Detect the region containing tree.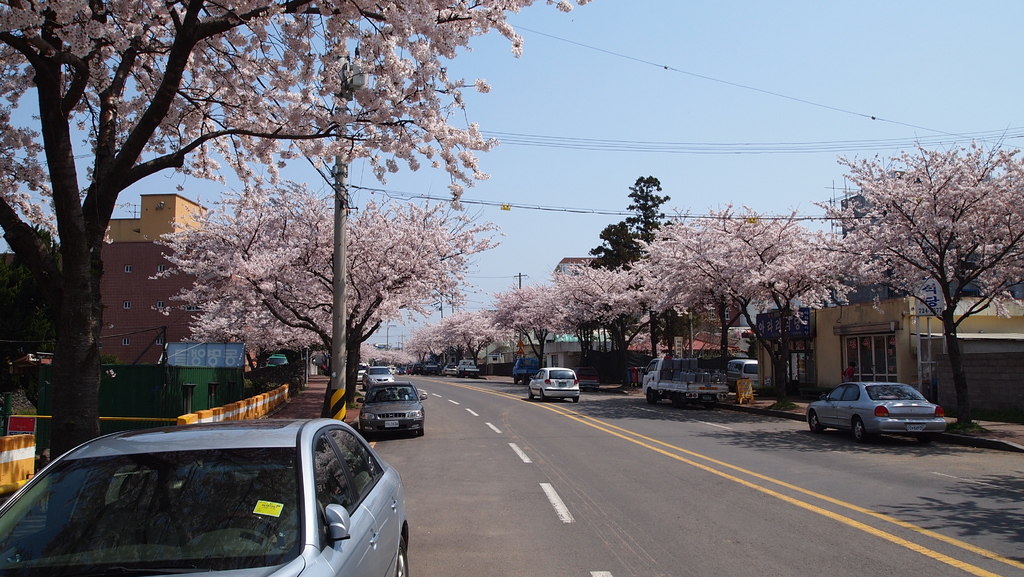
bbox=(588, 192, 804, 409).
